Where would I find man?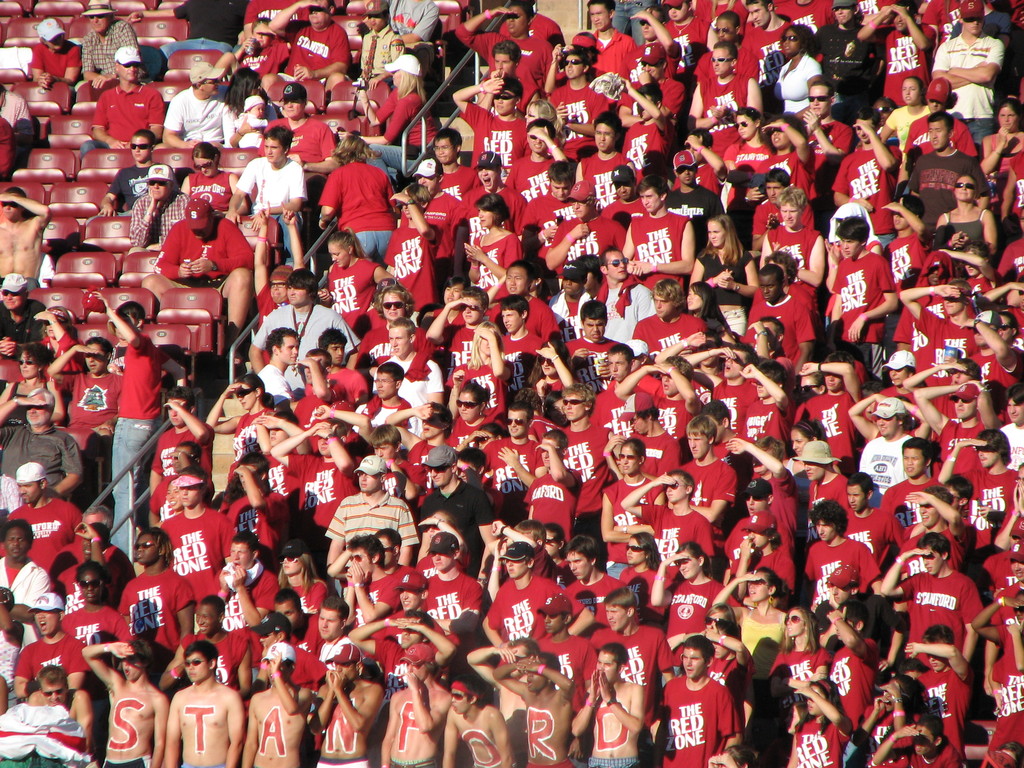
At (825, 597, 881, 767).
